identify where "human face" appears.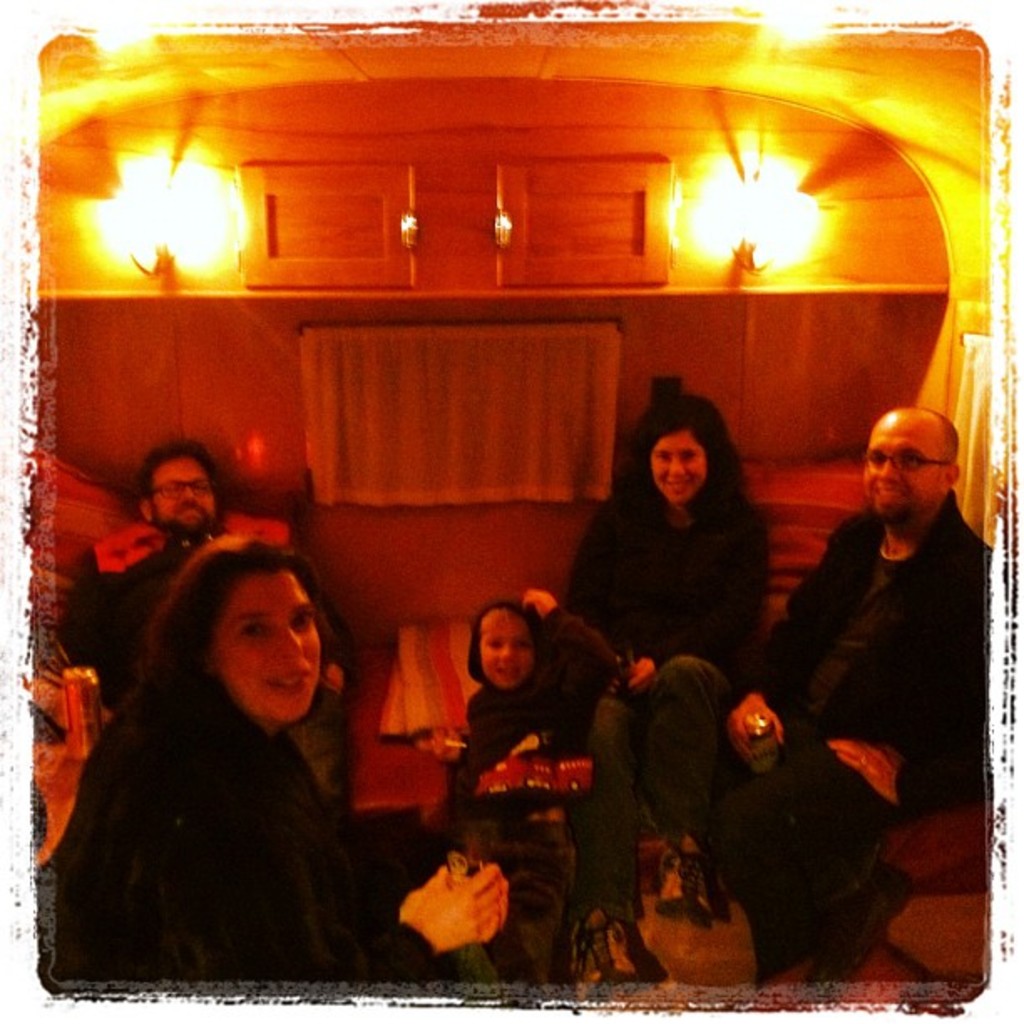
Appears at detection(157, 460, 221, 540).
